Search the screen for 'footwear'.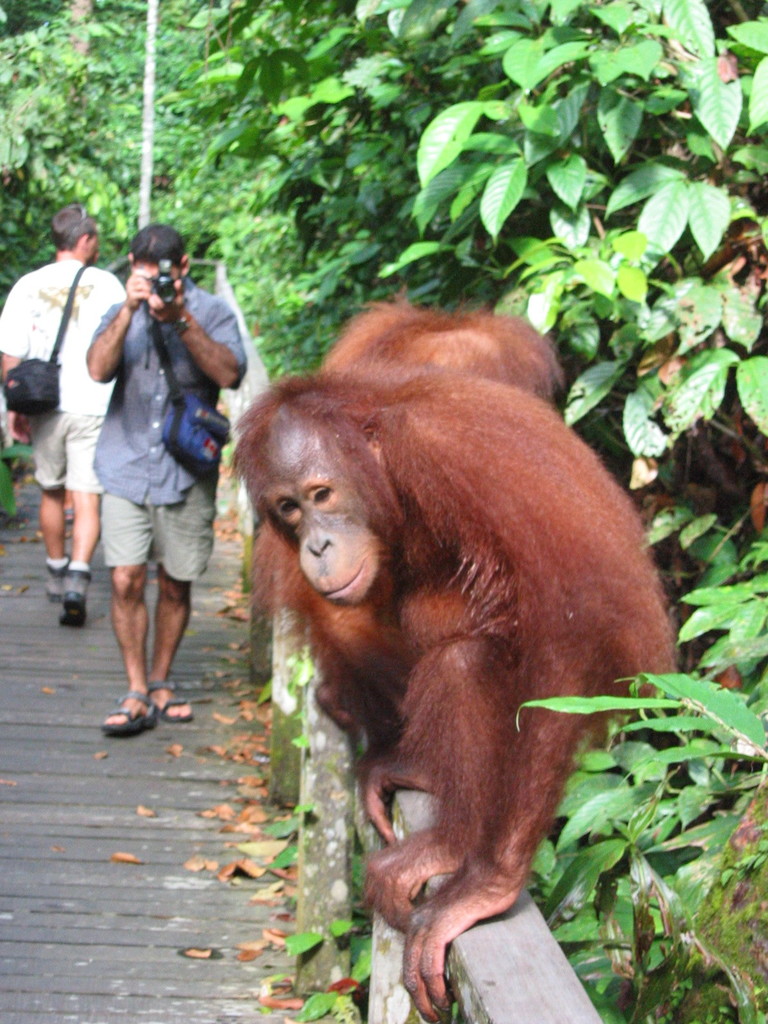
Found at 149, 679, 188, 721.
